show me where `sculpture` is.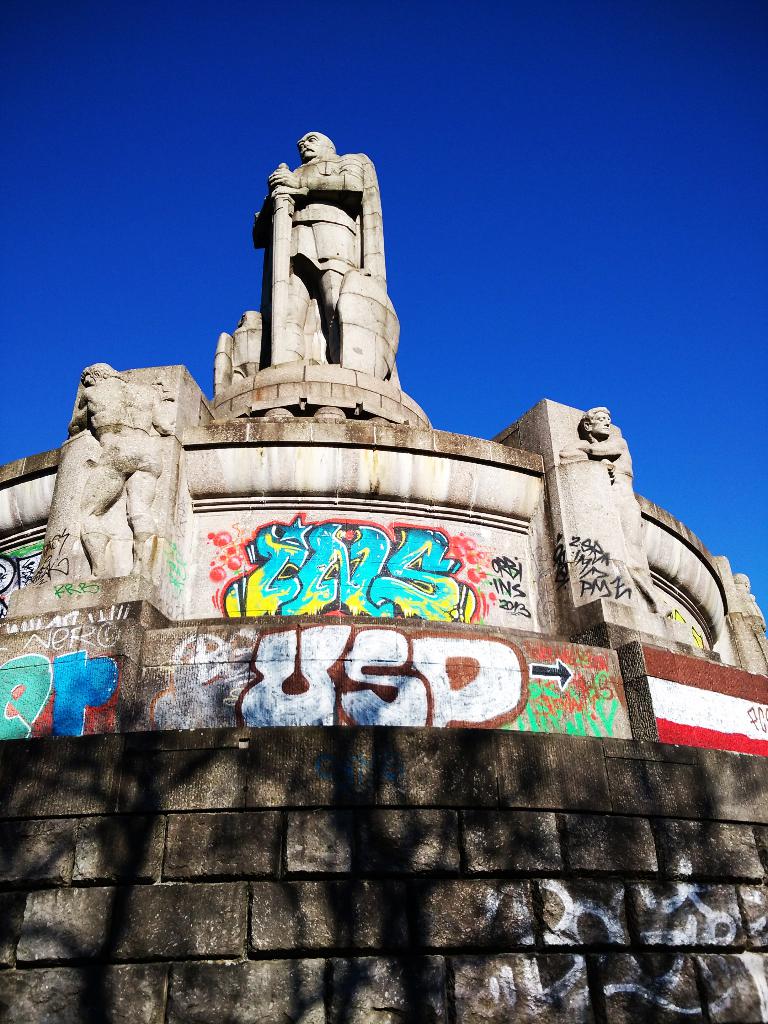
`sculpture` is at 737,567,767,636.
